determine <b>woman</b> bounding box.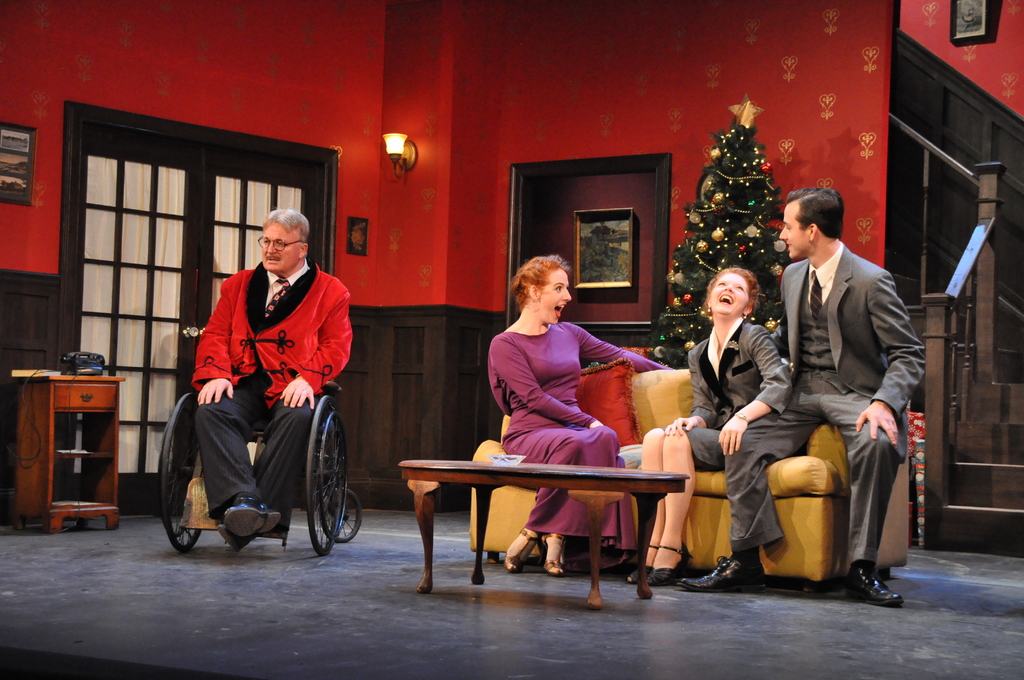
Determined: select_region(630, 261, 790, 583).
